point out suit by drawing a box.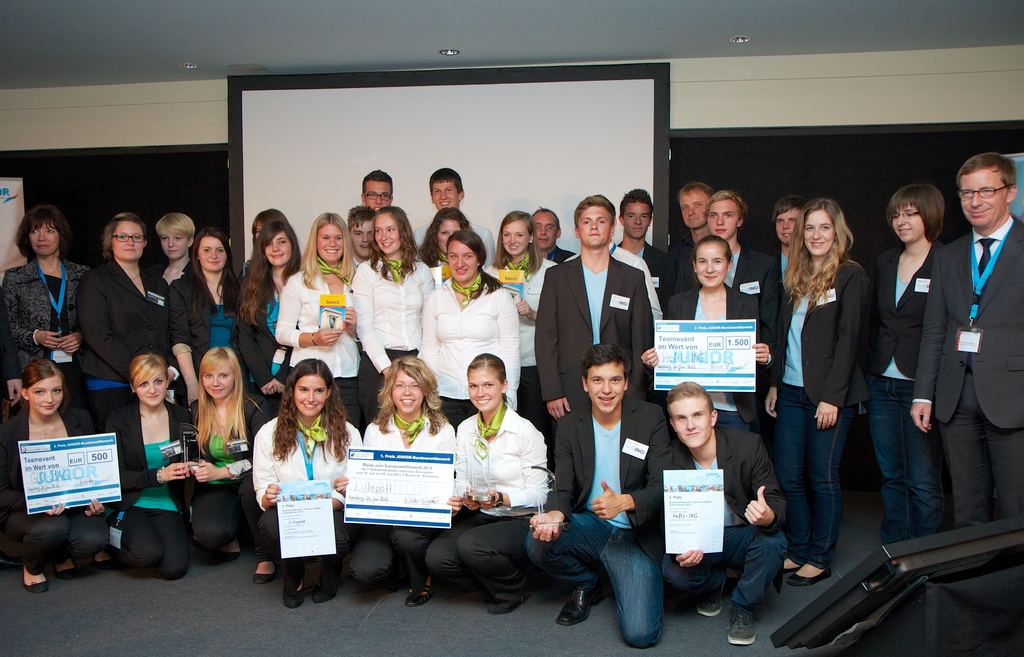
<bbox>675, 249, 781, 350</bbox>.
